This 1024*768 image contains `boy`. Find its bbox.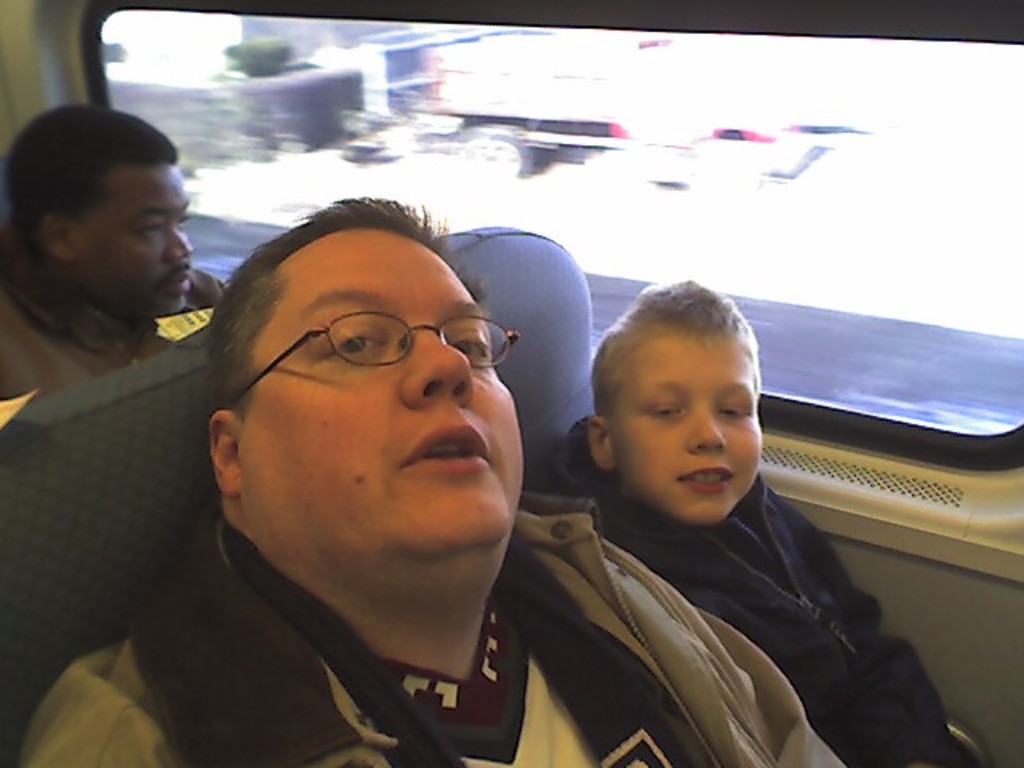
506, 286, 915, 739.
